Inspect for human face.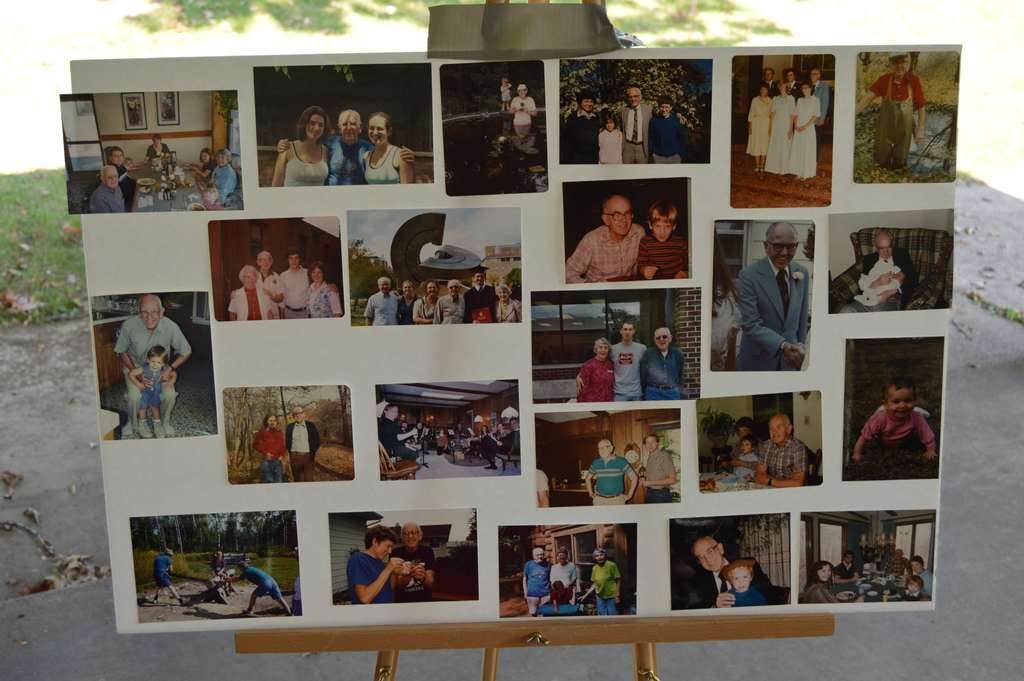
Inspection: <region>693, 537, 723, 566</region>.
